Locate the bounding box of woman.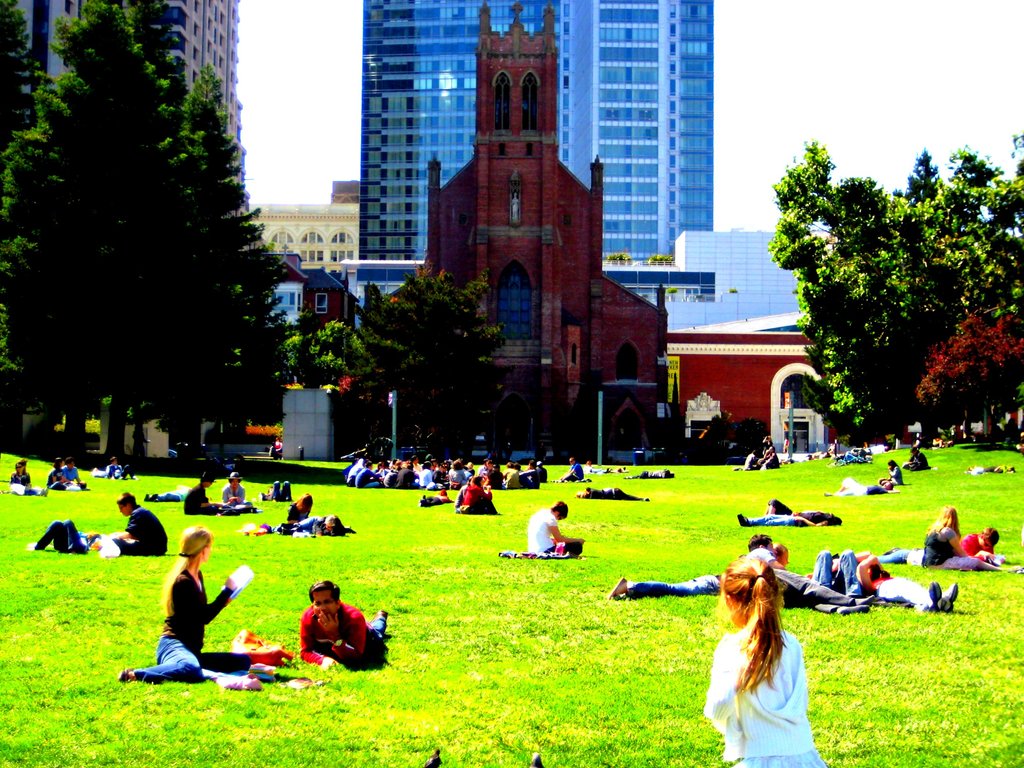
Bounding box: (0,456,50,499).
